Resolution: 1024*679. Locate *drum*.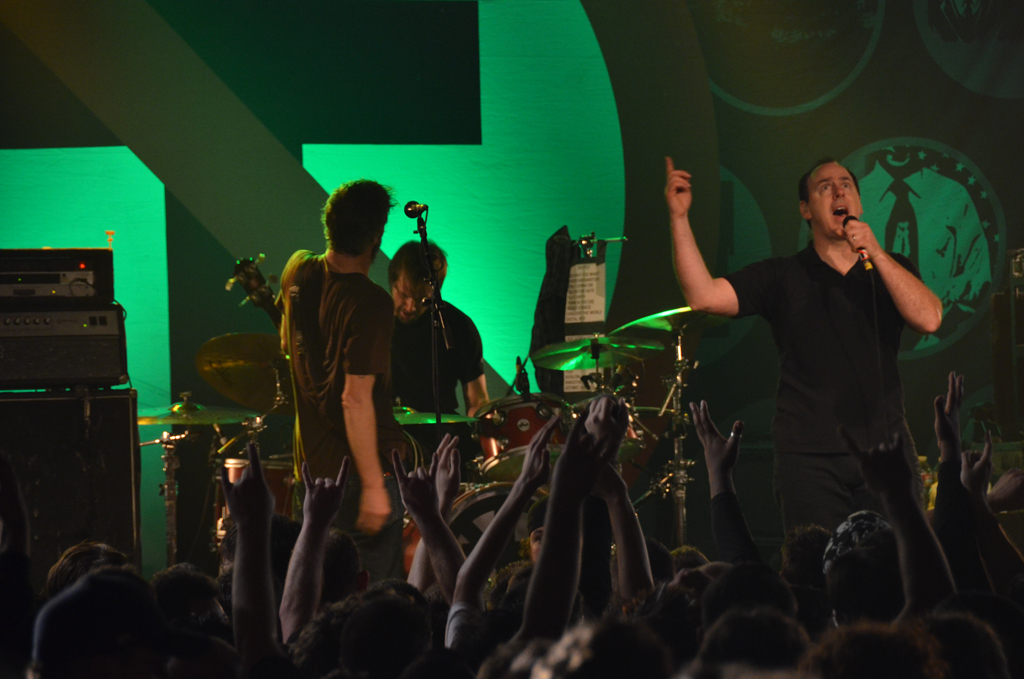
pyautogui.locateOnScreen(211, 458, 298, 544).
